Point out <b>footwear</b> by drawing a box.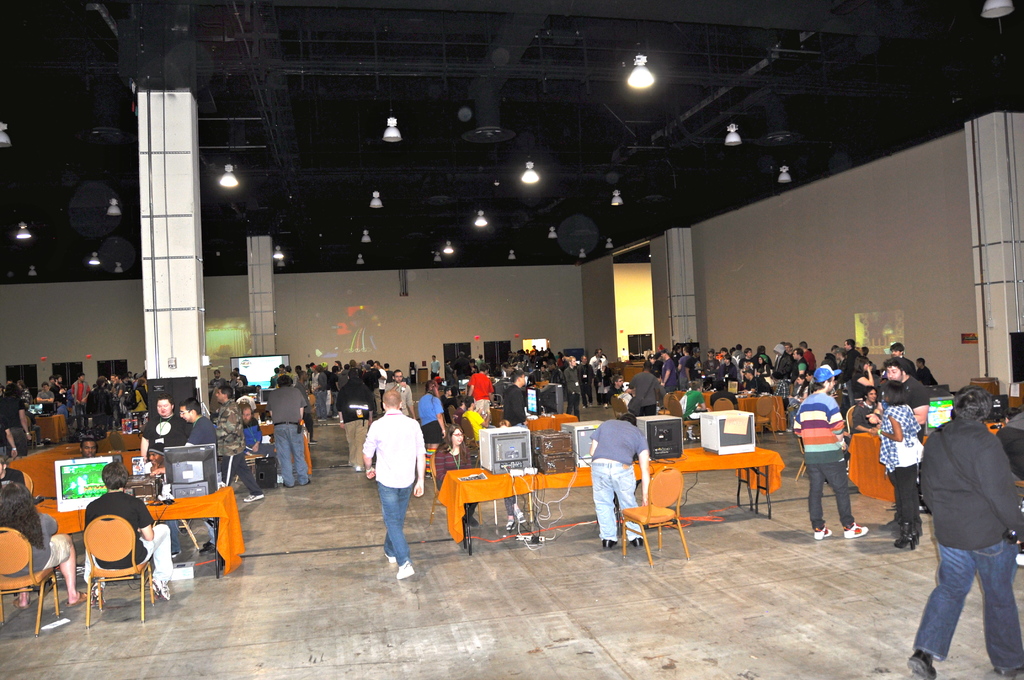
locate(815, 526, 832, 542).
